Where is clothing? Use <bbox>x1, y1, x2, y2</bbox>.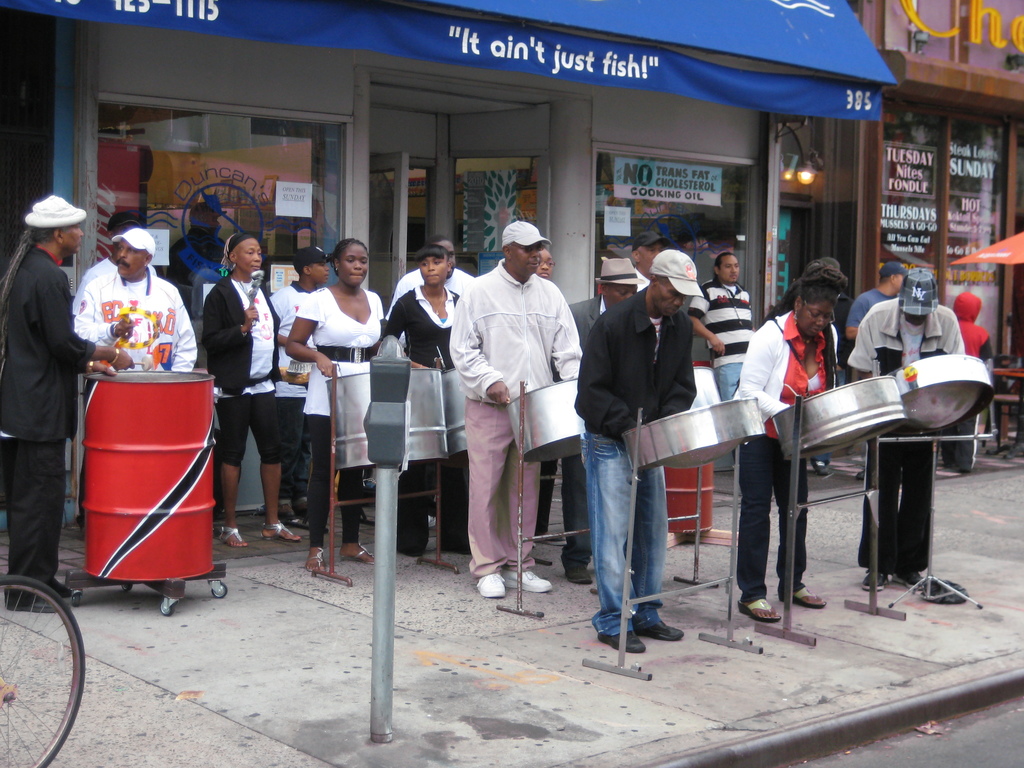
<bbox>449, 237, 575, 584</bbox>.
